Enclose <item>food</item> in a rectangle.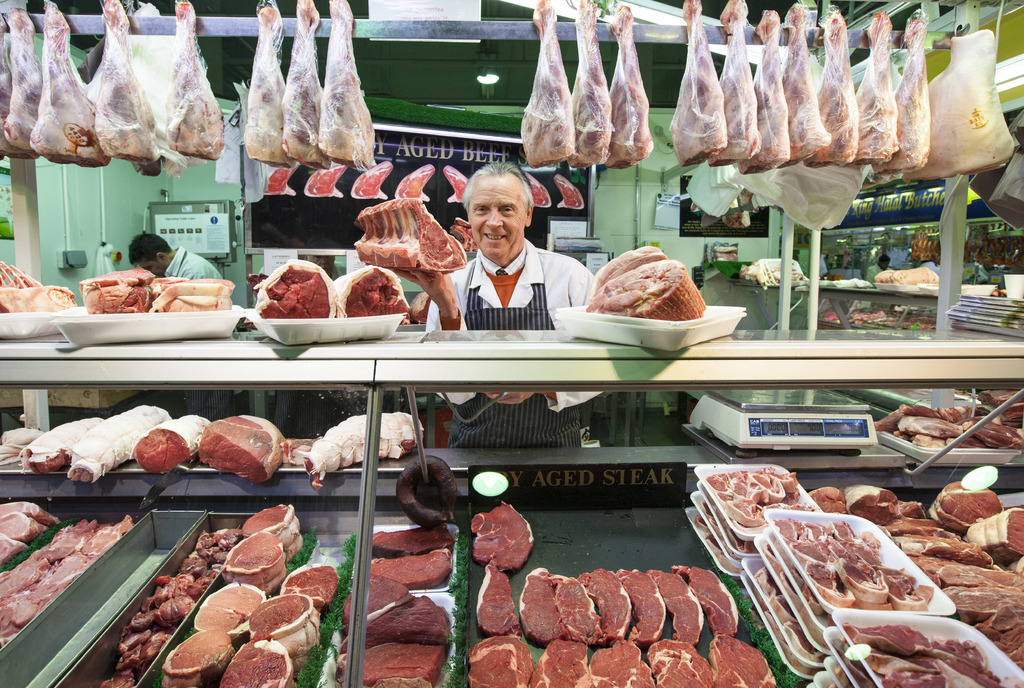
<box>252,260,342,323</box>.
